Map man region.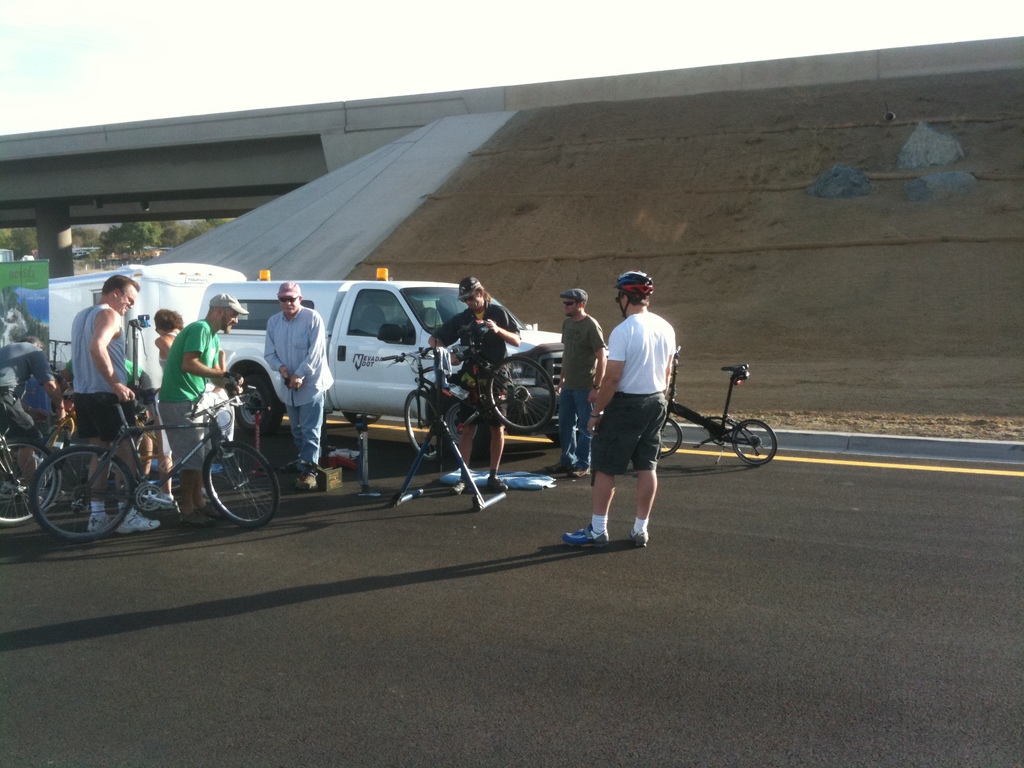
Mapped to (427,275,522,488).
